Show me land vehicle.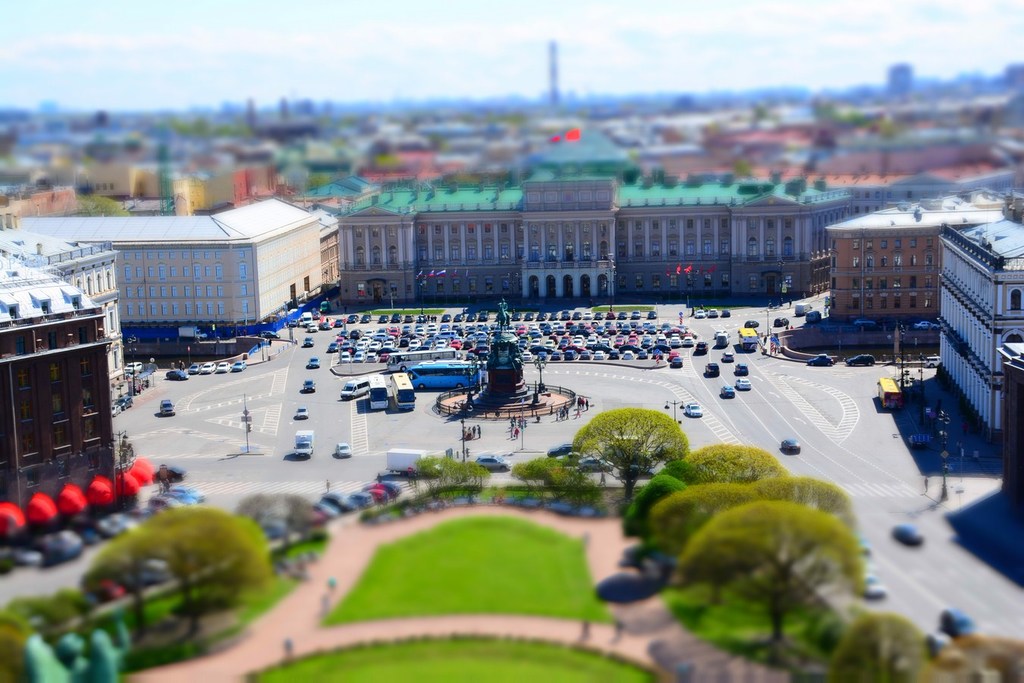
land vehicle is here: (918,323,938,326).
